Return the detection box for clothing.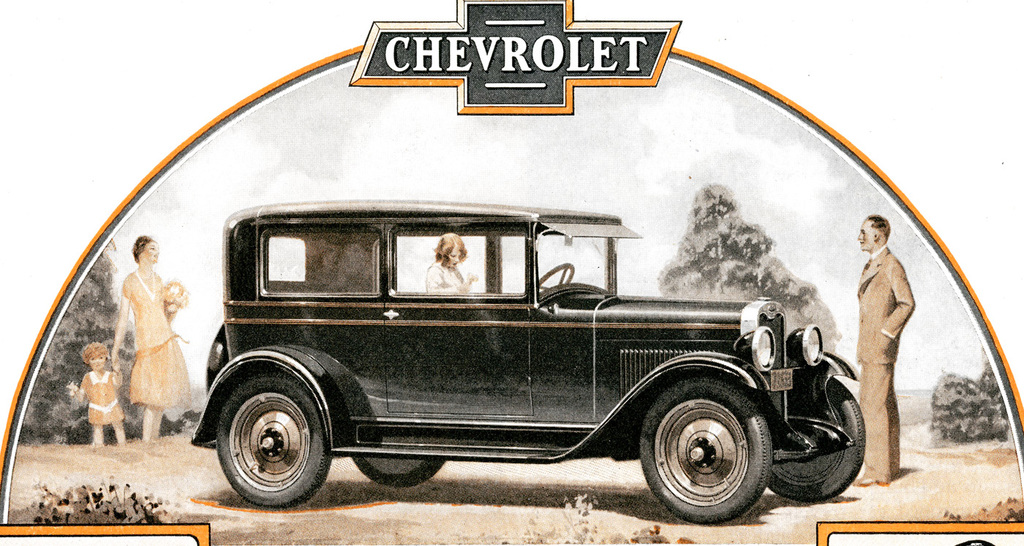
[x1=860, y1=247, x2=916, y2=473].
